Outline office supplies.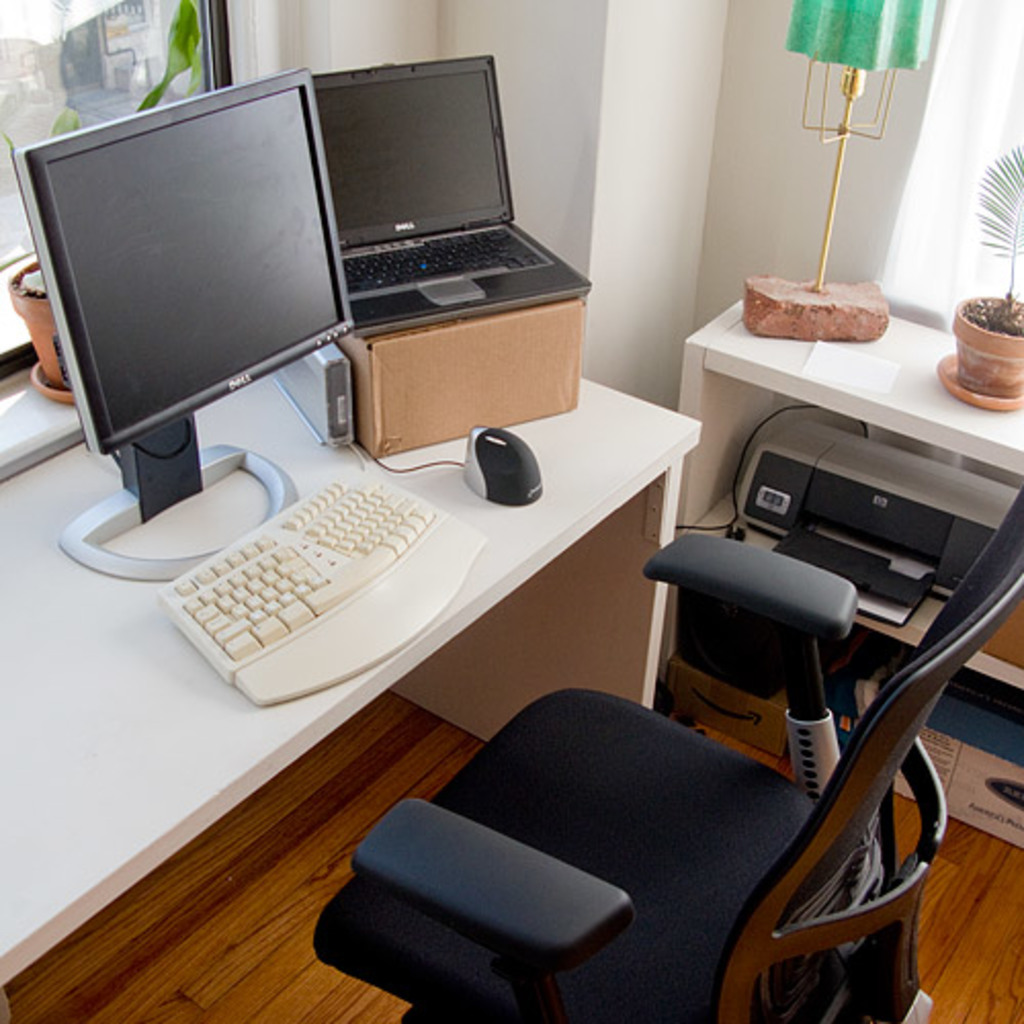
Outline: 195/0/233/94.
